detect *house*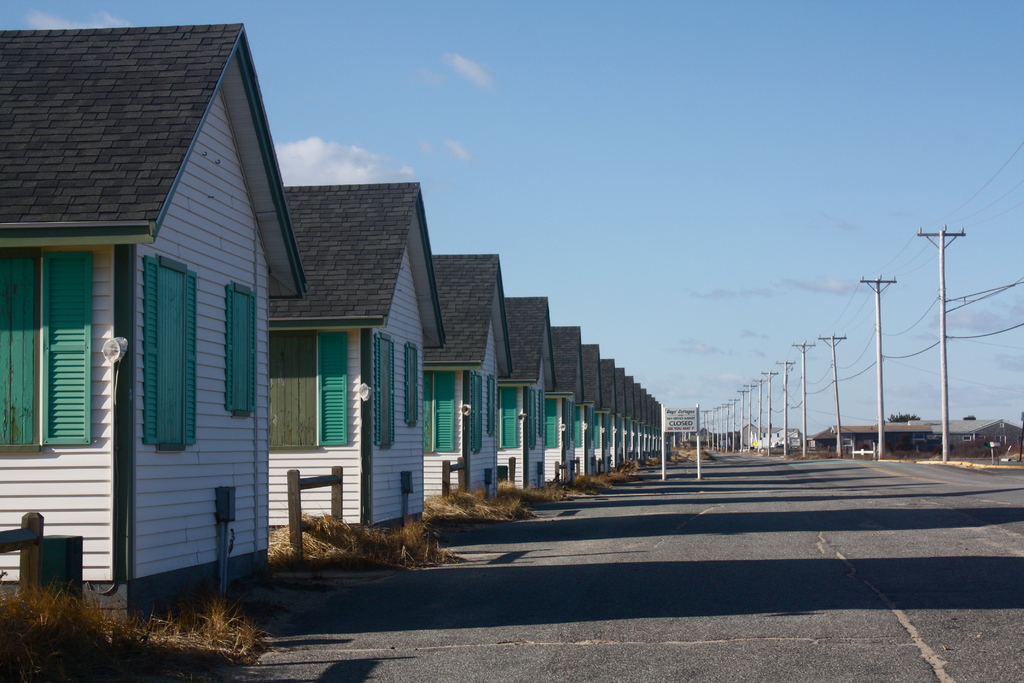
select_region(422, 256, 511, 504)
